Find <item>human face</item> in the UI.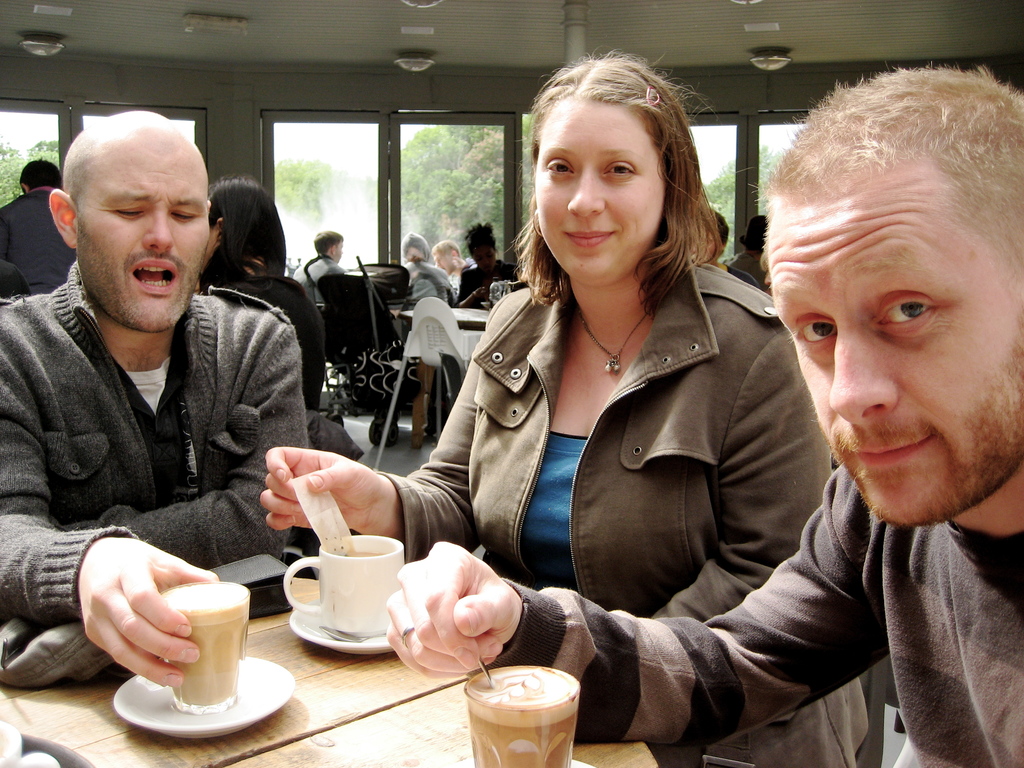
UI element at x1=440 y1=251 x2=452 y2=265.
